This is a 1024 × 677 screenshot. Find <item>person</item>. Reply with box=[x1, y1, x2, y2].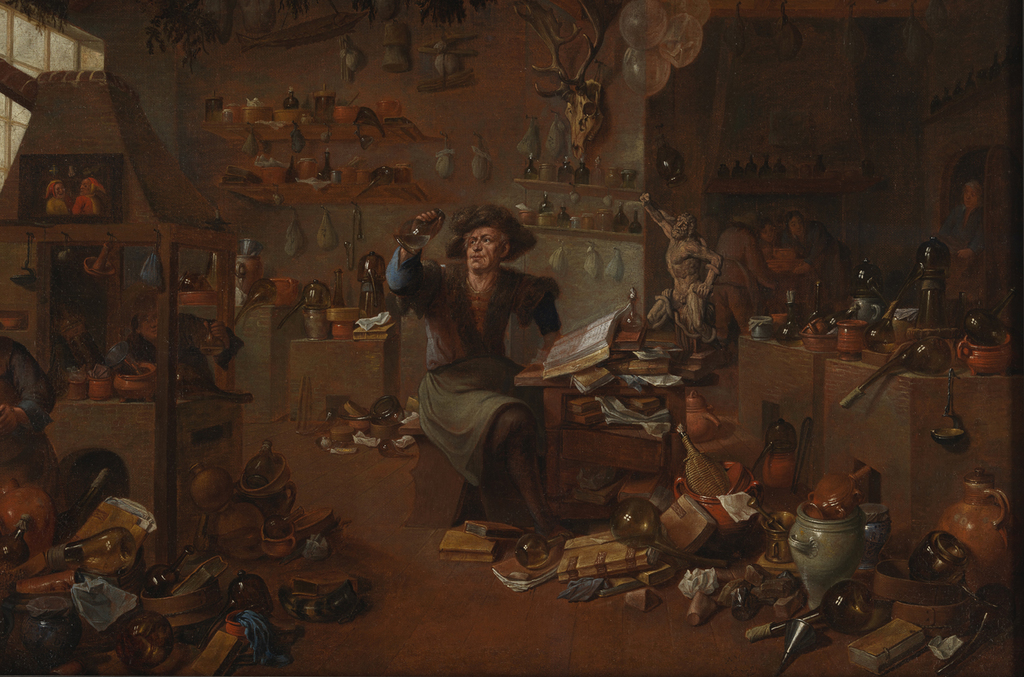
box=[638, 190, 730, 352].
